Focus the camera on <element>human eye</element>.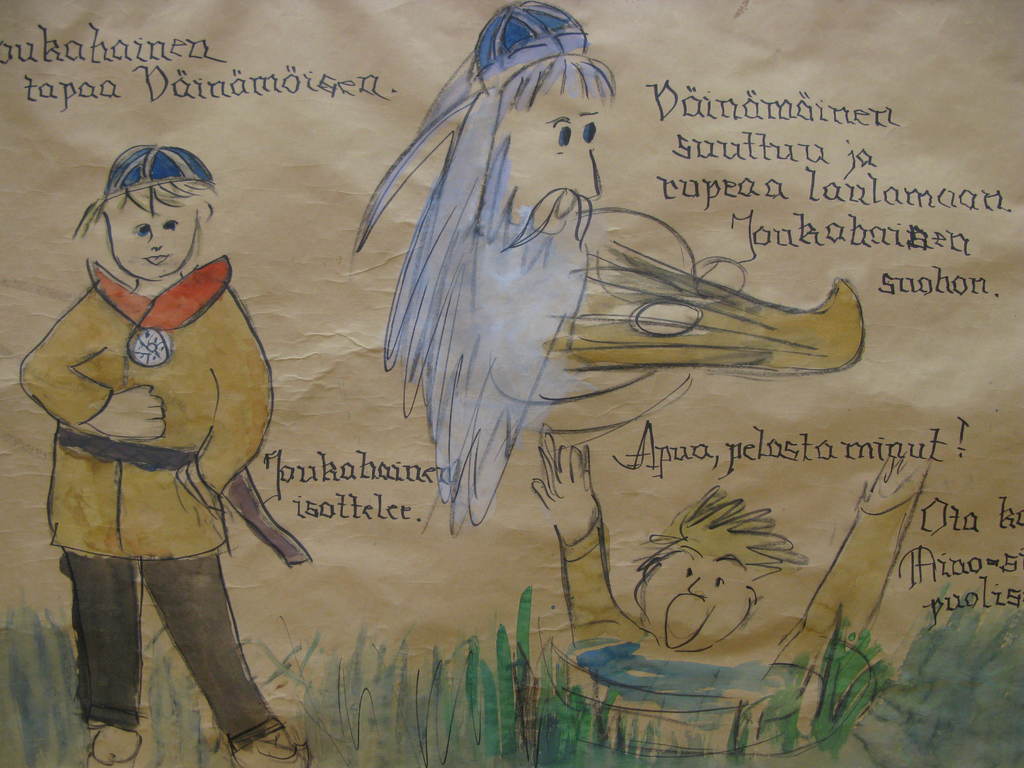
Focus region: bbox=[583, 118, 598, 144].
